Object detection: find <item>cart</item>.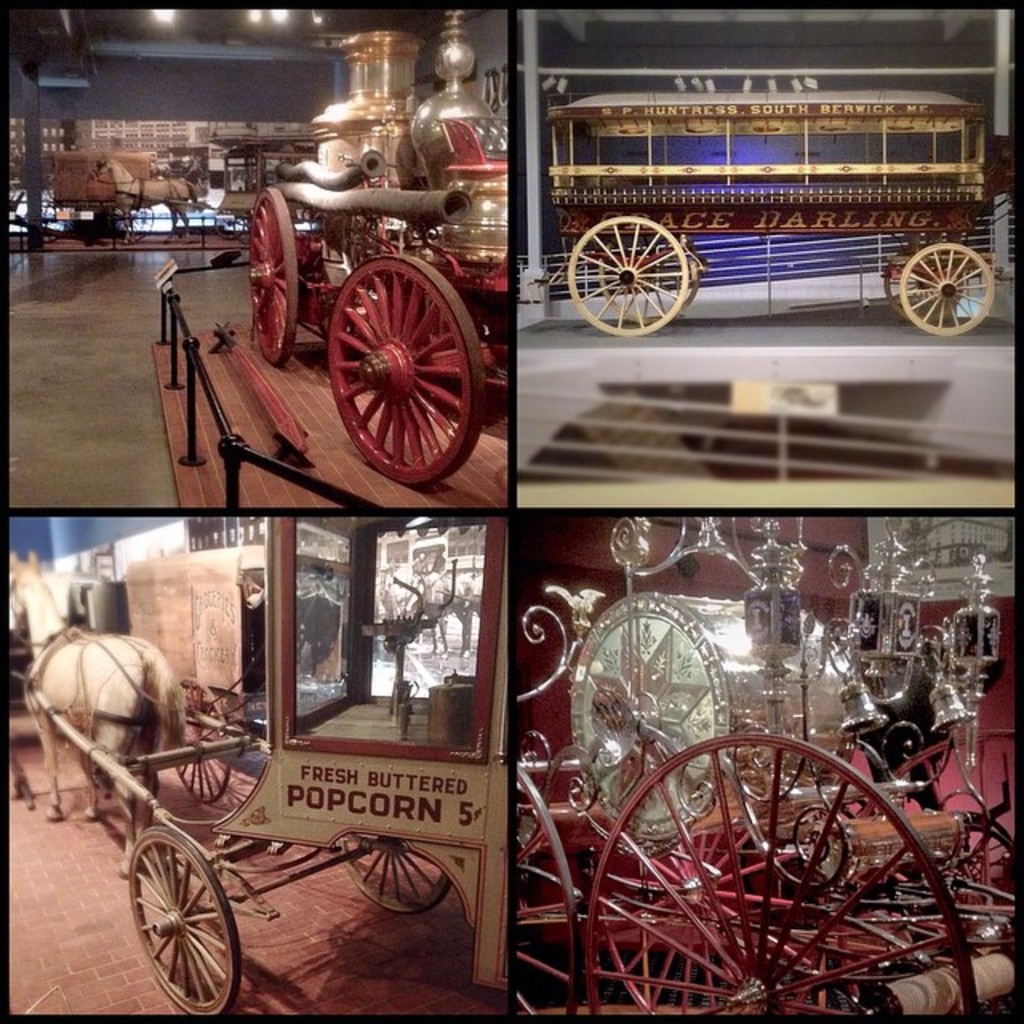
x1=518 y1=85 x2=998 y2=338.
